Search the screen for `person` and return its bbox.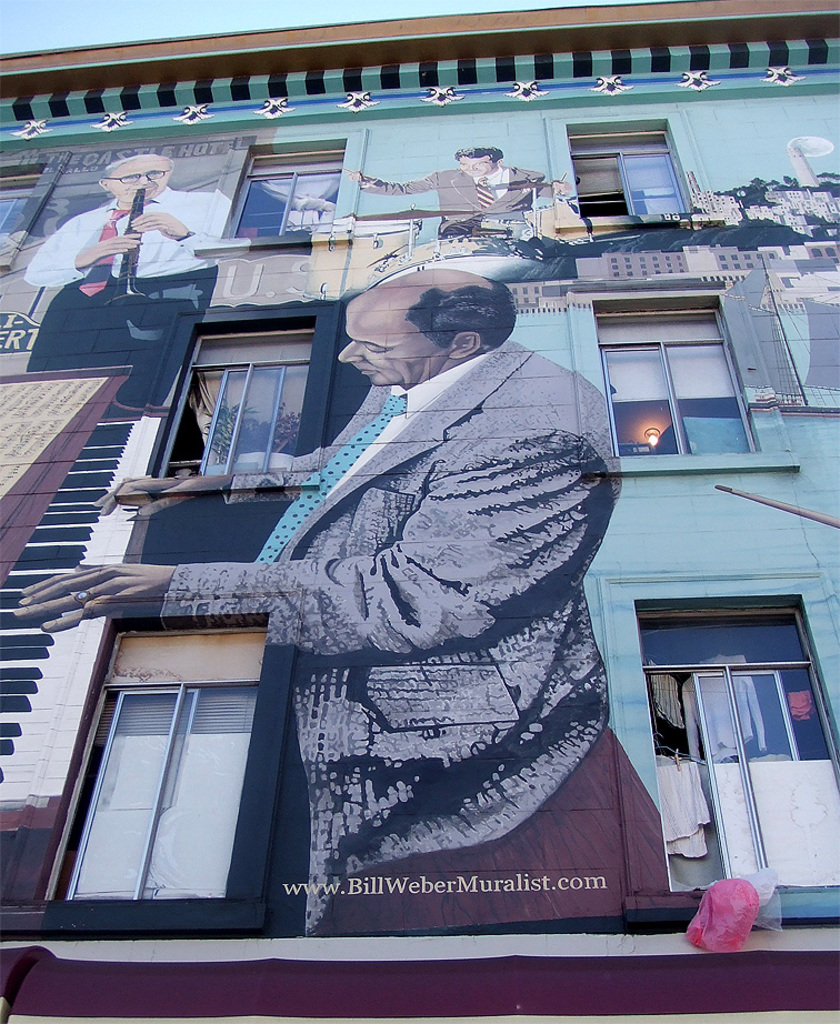
Found: <bbox>341, 140, 569, 240</bbox>.
